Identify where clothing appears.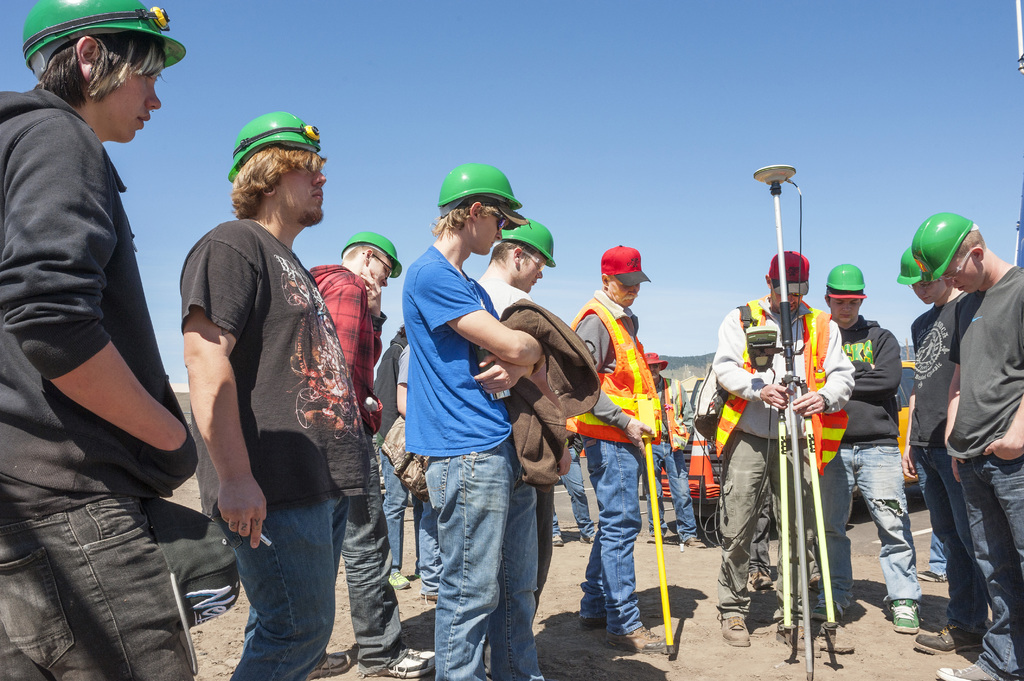
Appears at region(572, 287, 648, 637).
